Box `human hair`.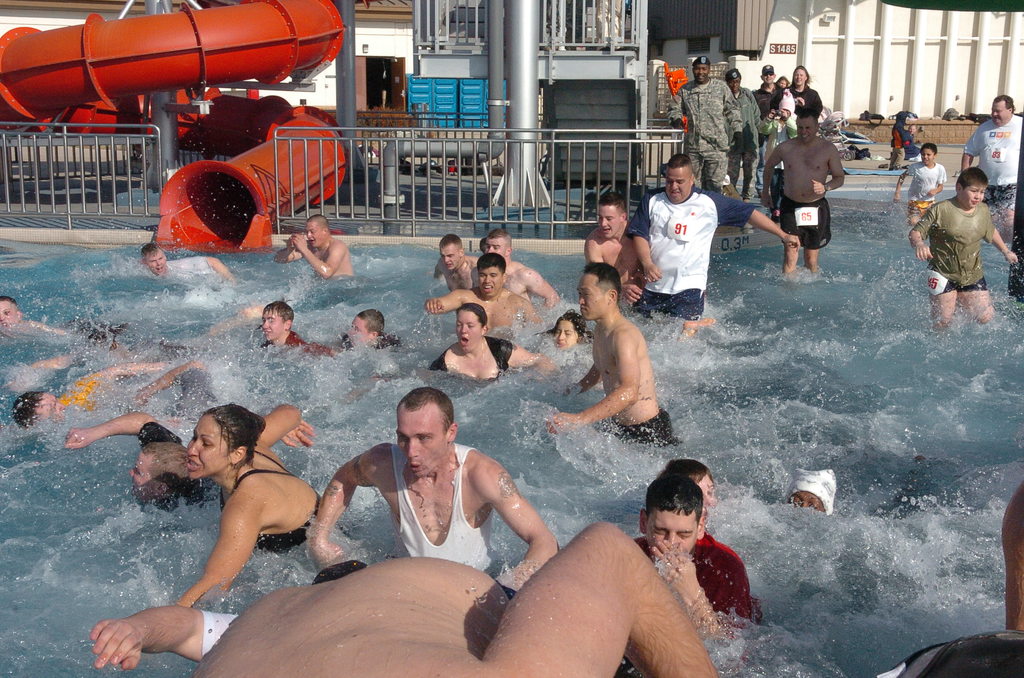
locate(797, 105, 819, 129).
